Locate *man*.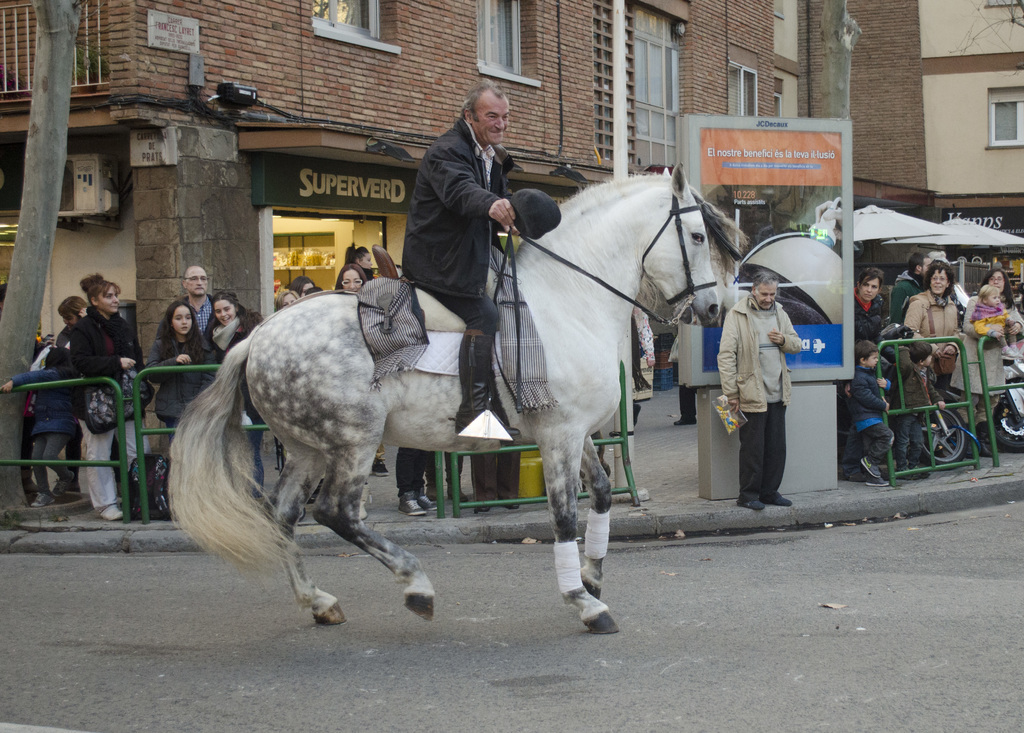
Bounding box: box=[403, 77, 524, 435].
